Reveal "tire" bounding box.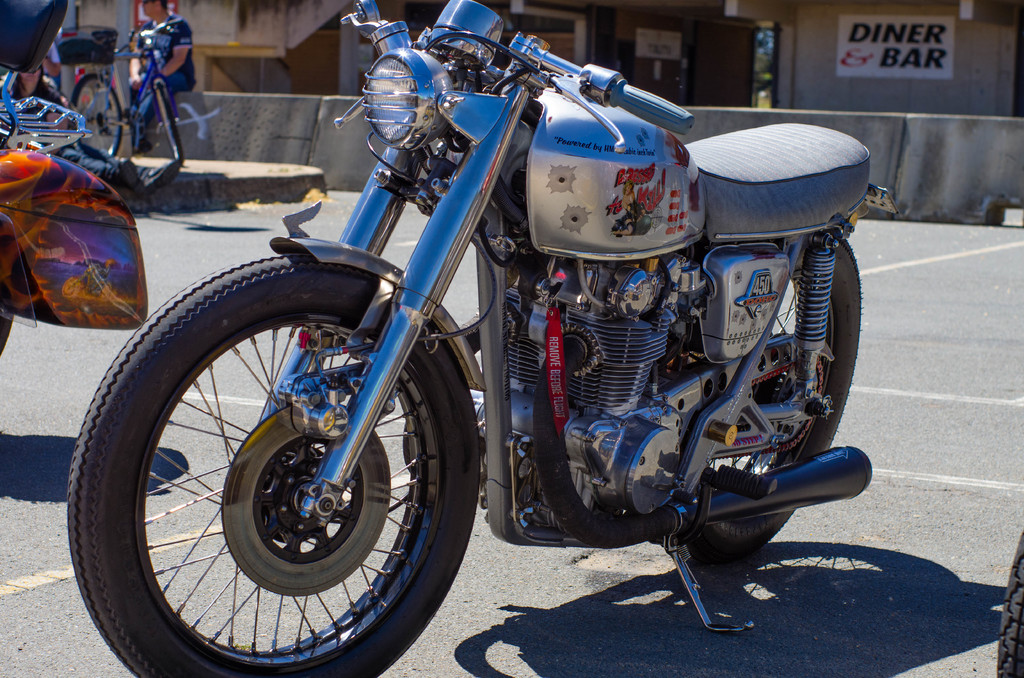
Revealed: l=61, t=72, r=127, b=156.
